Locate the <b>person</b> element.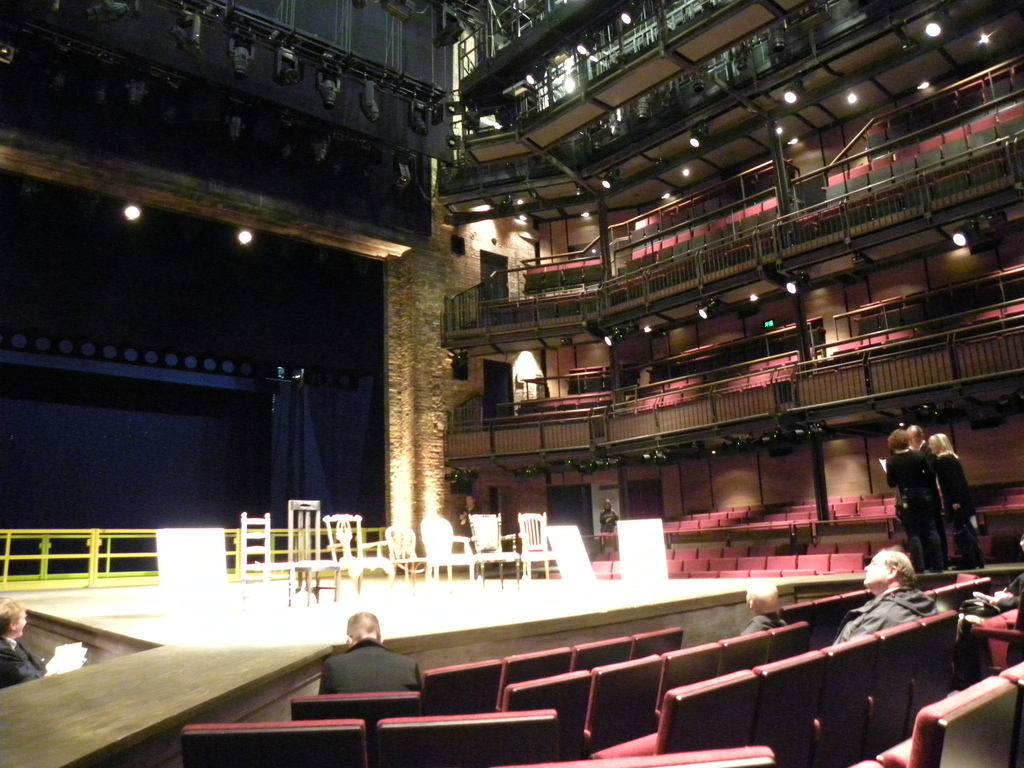
Element bbox: Rect(315, 611, 426, 694).
